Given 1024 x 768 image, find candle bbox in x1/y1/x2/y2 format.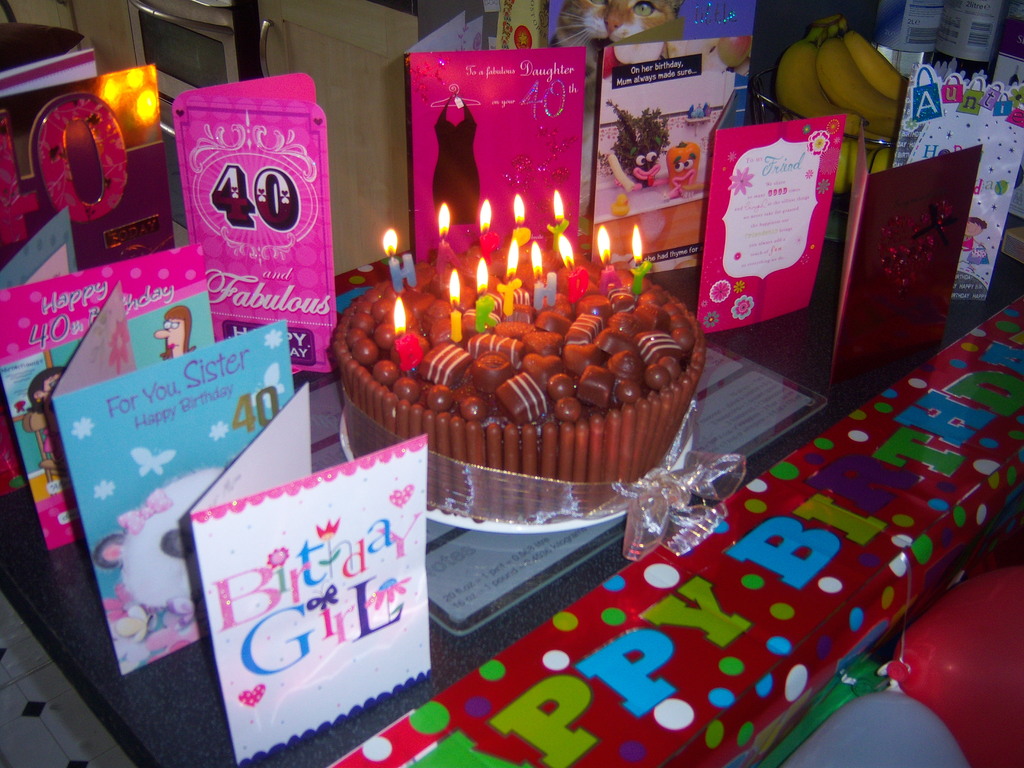
478/198/502/262.
